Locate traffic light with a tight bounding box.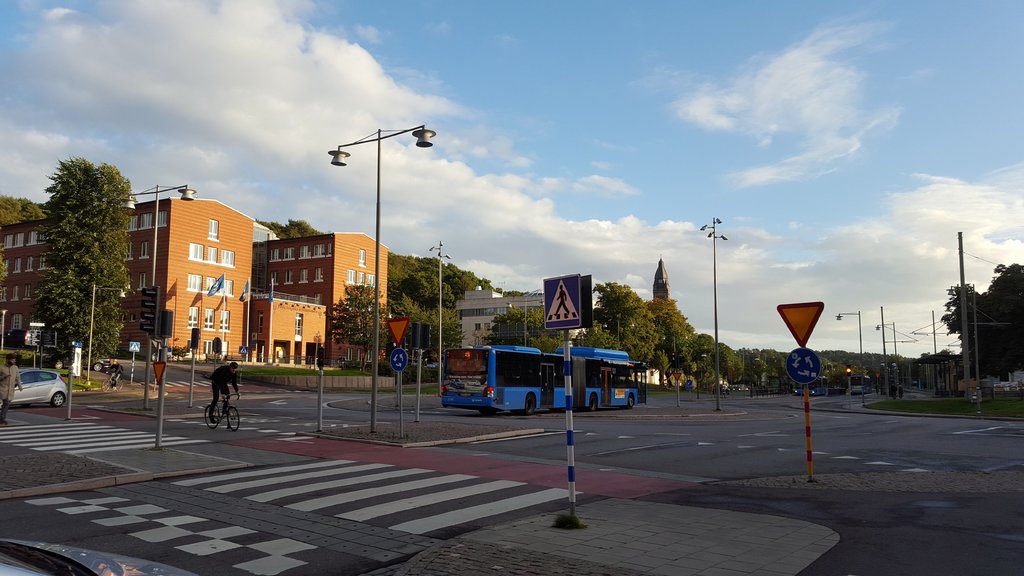
[680,356,684,366].
